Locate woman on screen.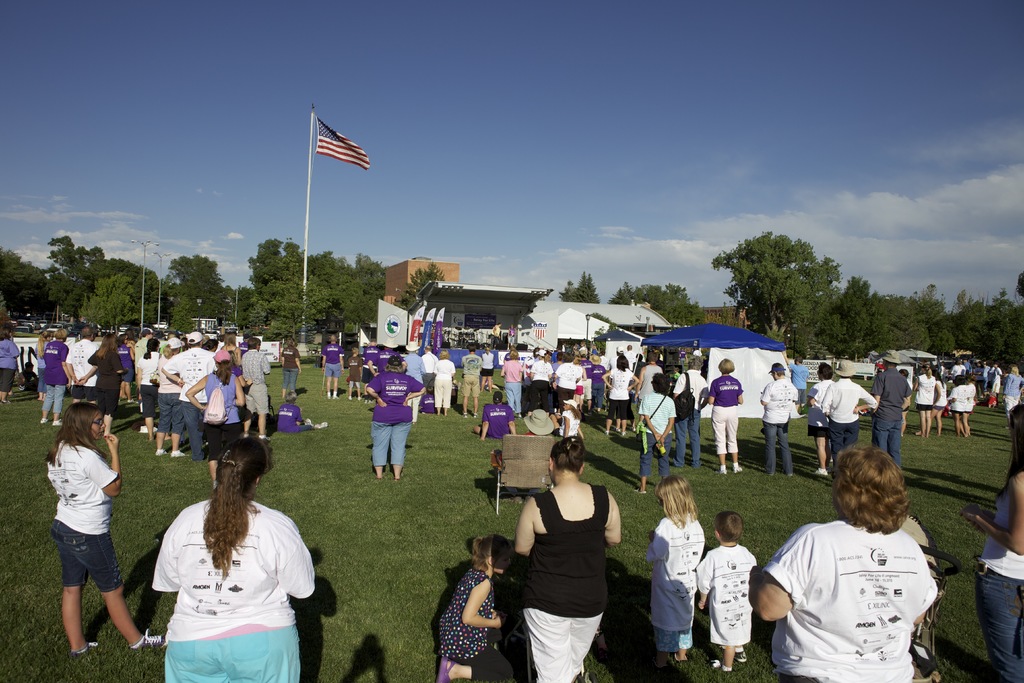
On screen at Rect(35, 333, 68, 431).
